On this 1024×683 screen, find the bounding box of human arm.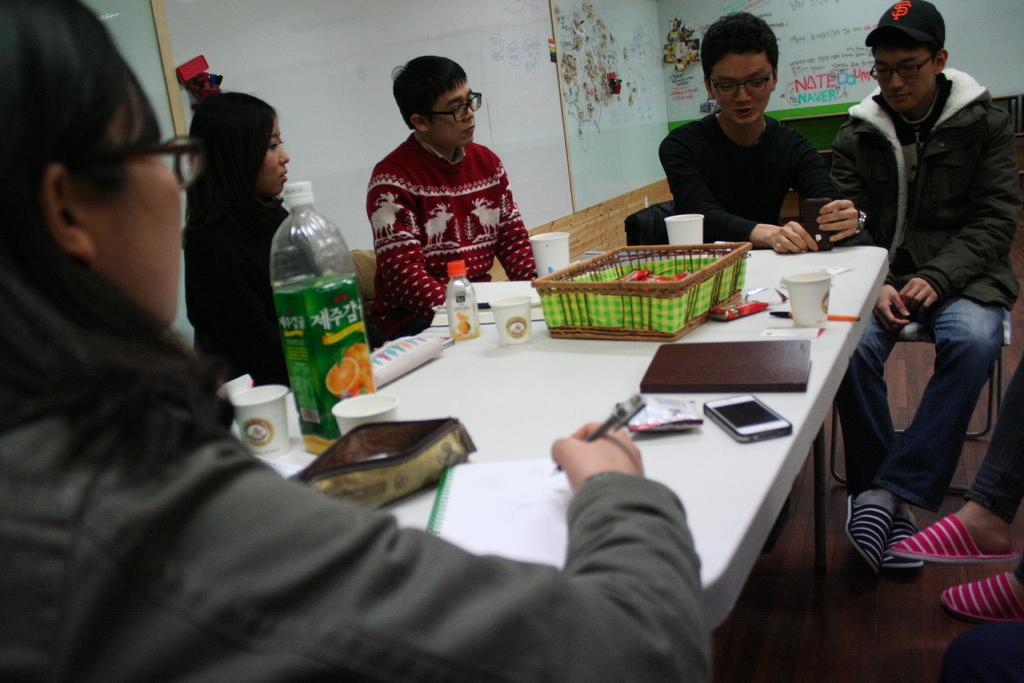
Bounding box: [661, 131, 816, 258].
